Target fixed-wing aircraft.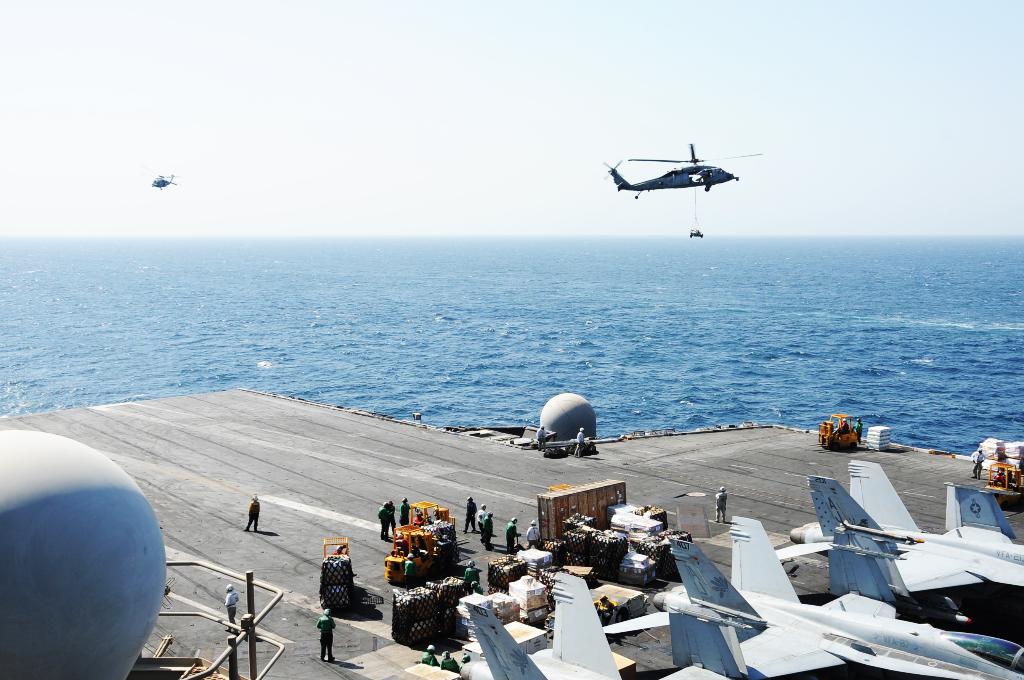
Target region: 455, 569, 732, 679.
